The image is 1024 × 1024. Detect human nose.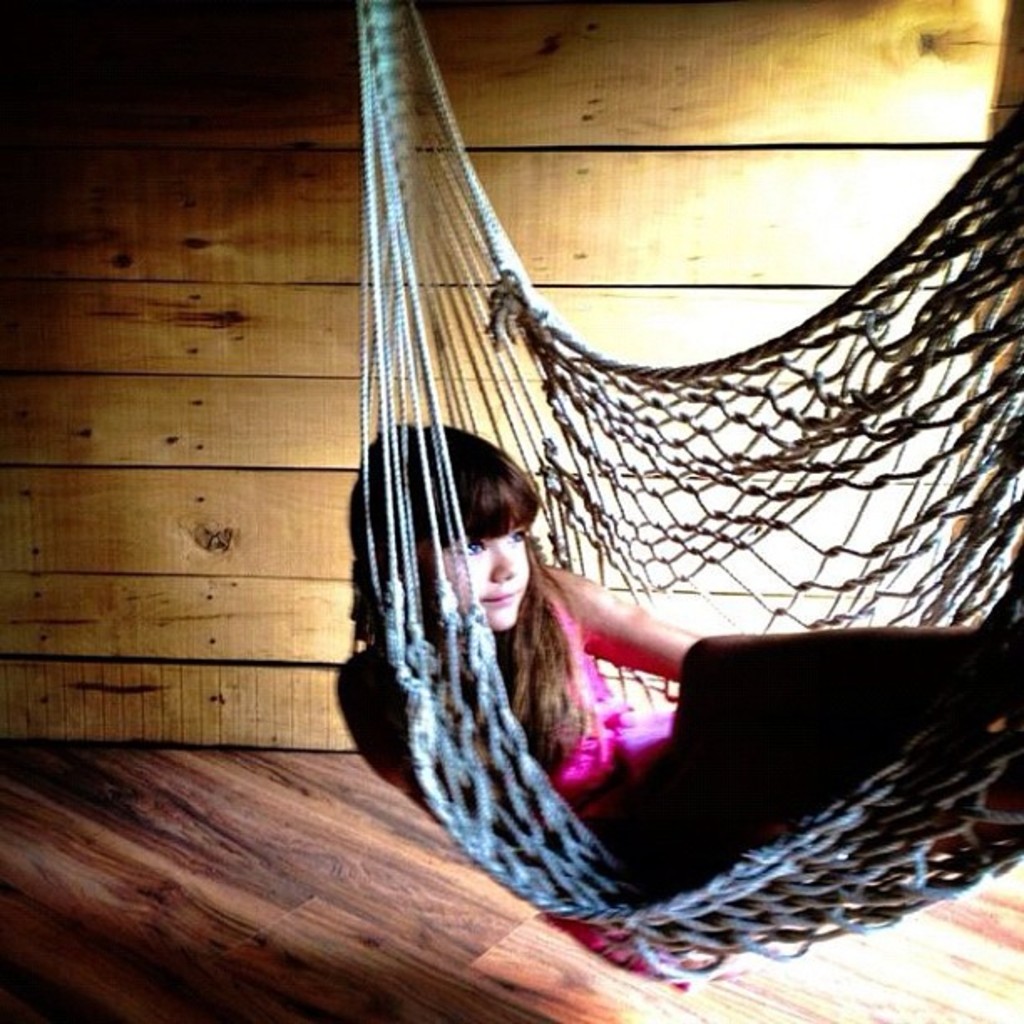
Detection: x1=492, y1=542, x2=515, y2=581.
